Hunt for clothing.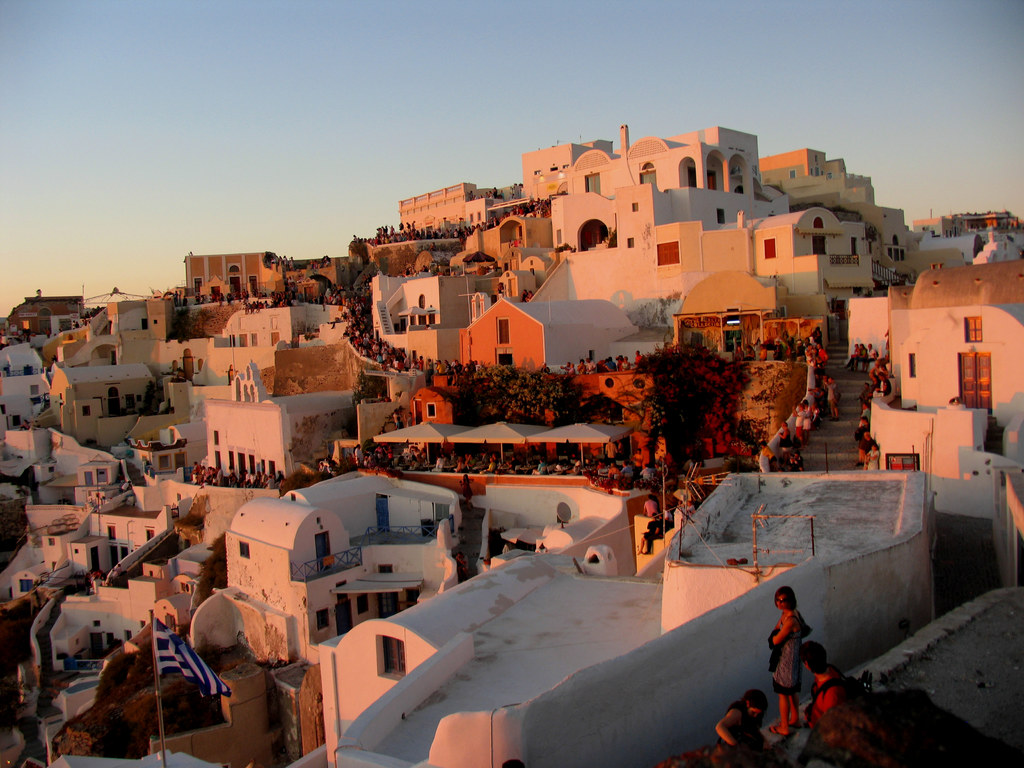
Hunted down at [x1=760, y1=620, x2=827, y2=747].
